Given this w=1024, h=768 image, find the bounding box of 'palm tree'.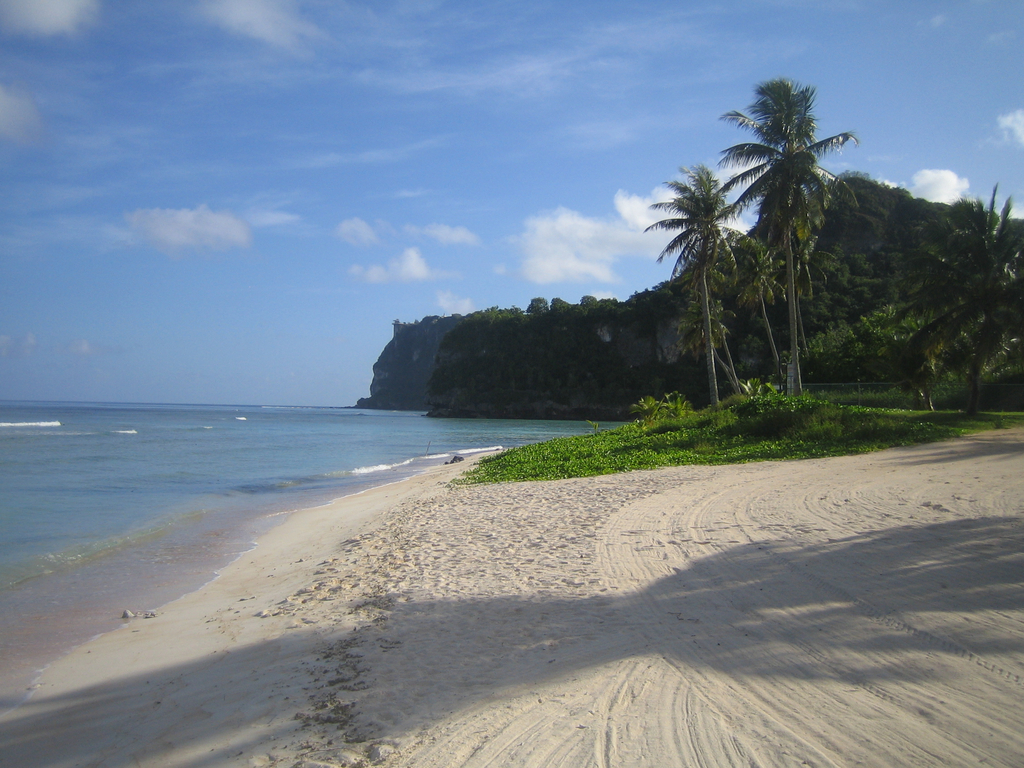
box=[737, 175, 808, 378].
